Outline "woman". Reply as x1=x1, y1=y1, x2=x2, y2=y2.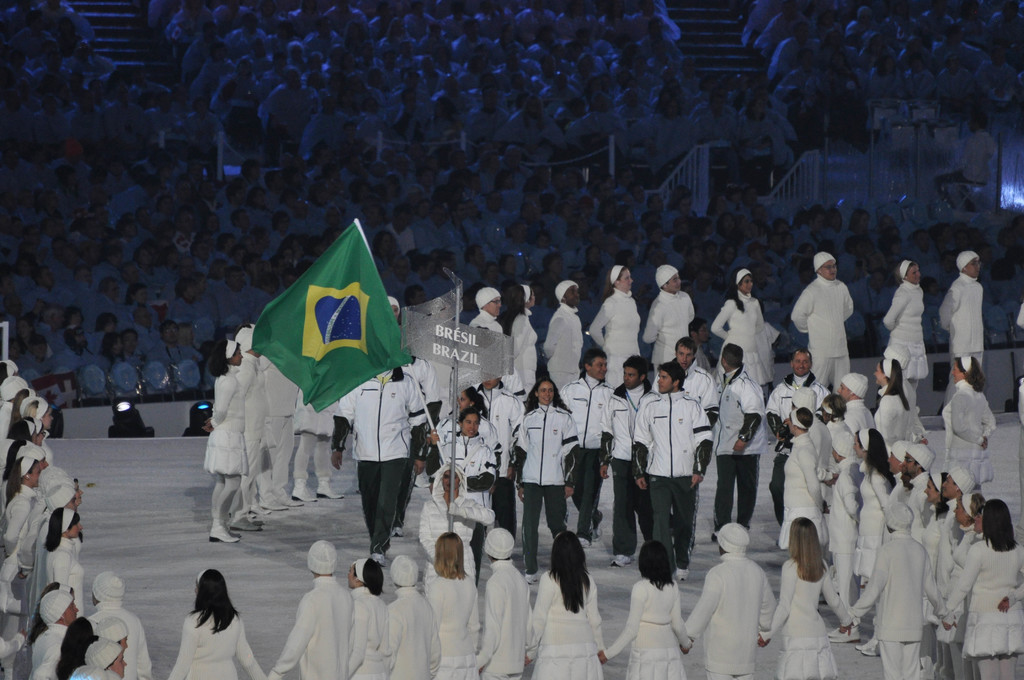
x1=534, y1=252, x2=567, y2=305.
